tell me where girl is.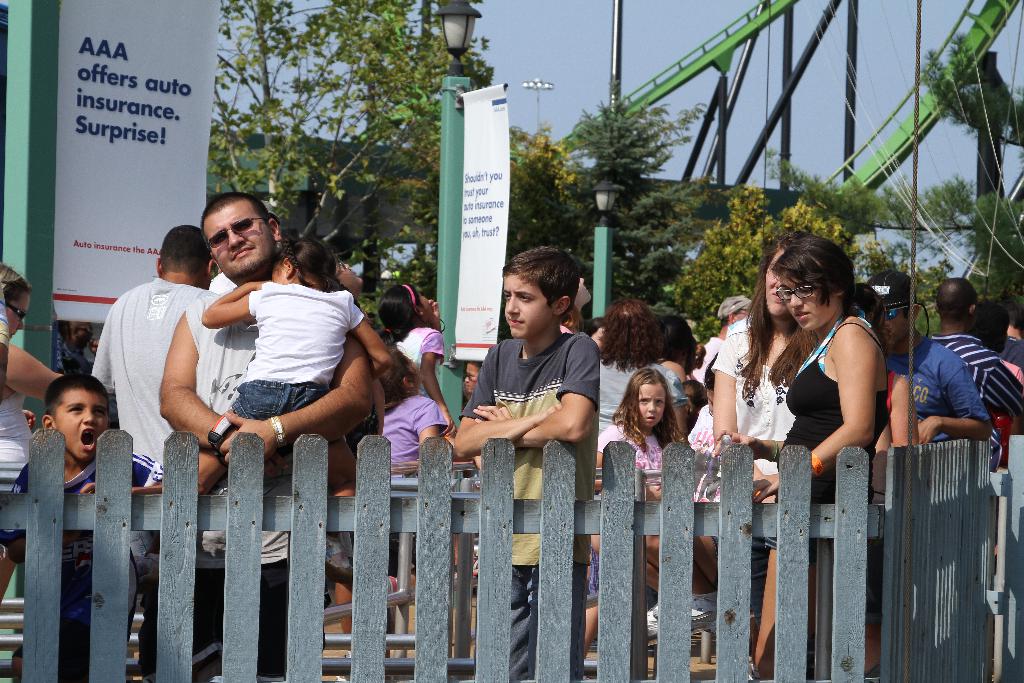
girl is at {"left": 585, "top": 368, "right": 687, "bottom": 639}.
